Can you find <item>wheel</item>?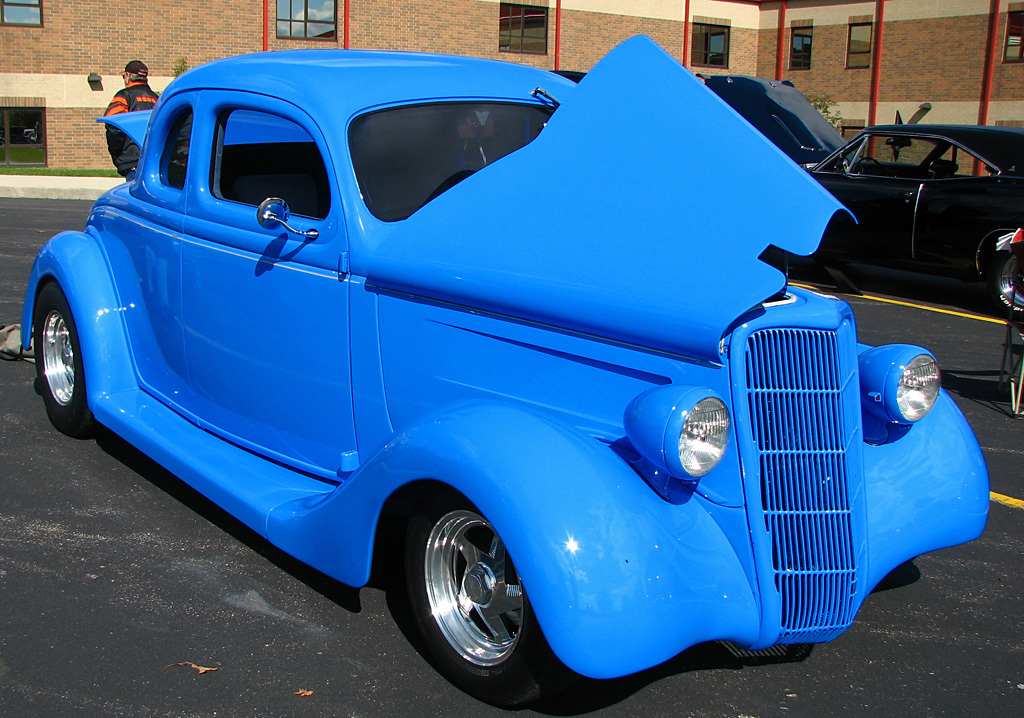
Yes, bounding box: [402,501,543,689].
